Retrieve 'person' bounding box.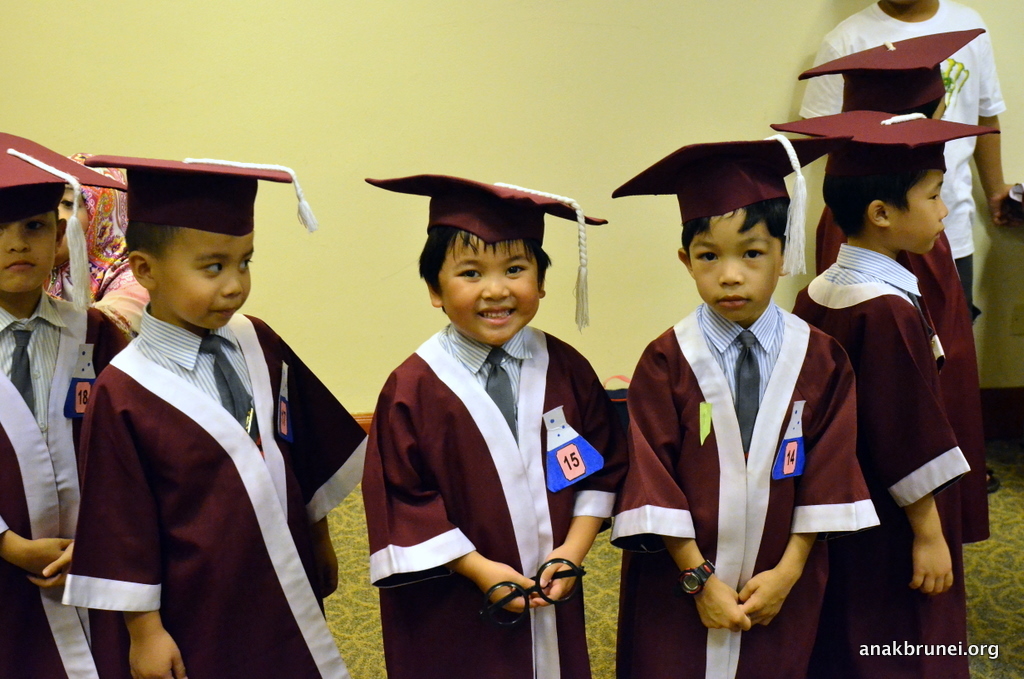
Bounding box: 795,46,954,423.
